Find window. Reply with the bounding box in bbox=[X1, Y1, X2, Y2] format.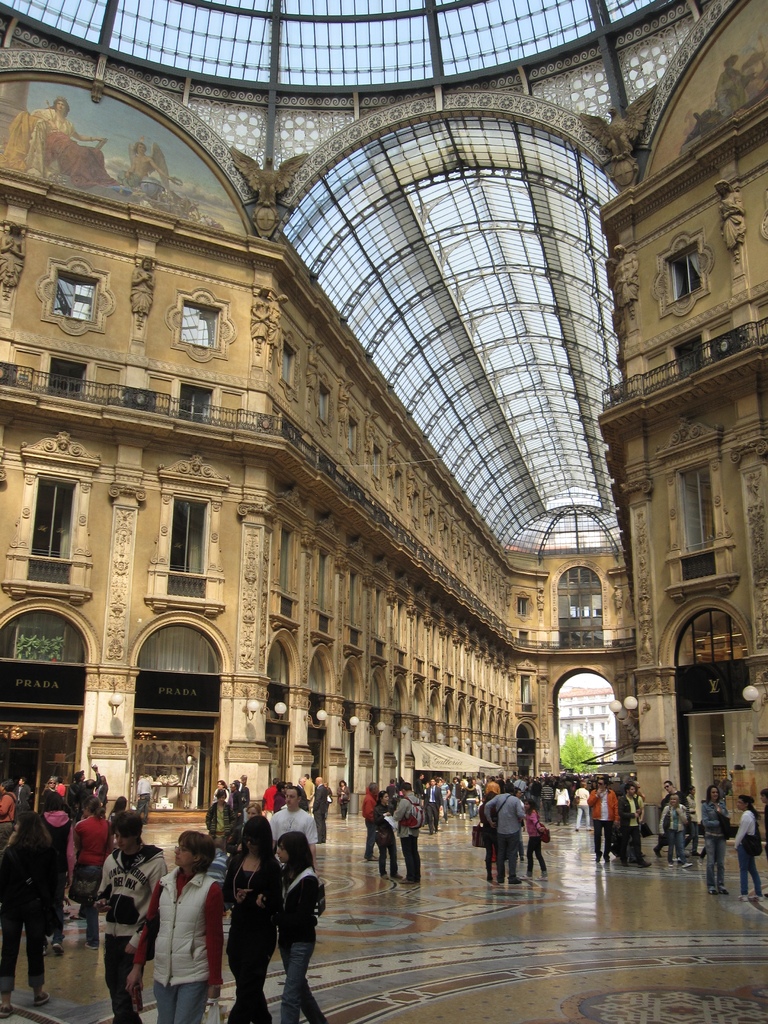
bbox=[351, 421, 354, 449].
